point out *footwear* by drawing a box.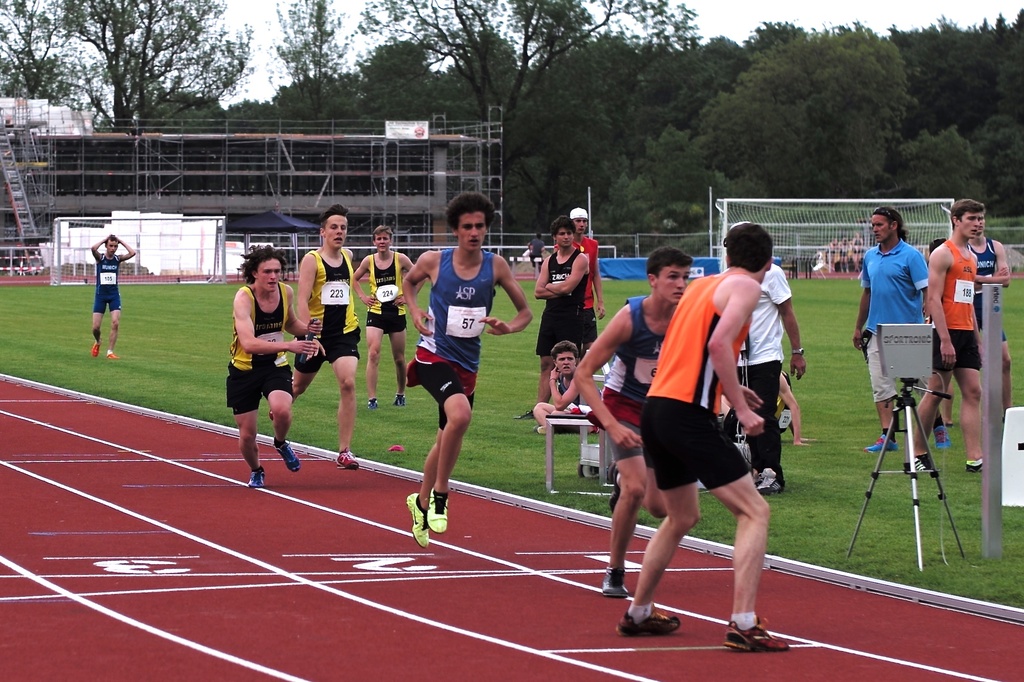
[left=602, top=571, right=630, bottom=596].
